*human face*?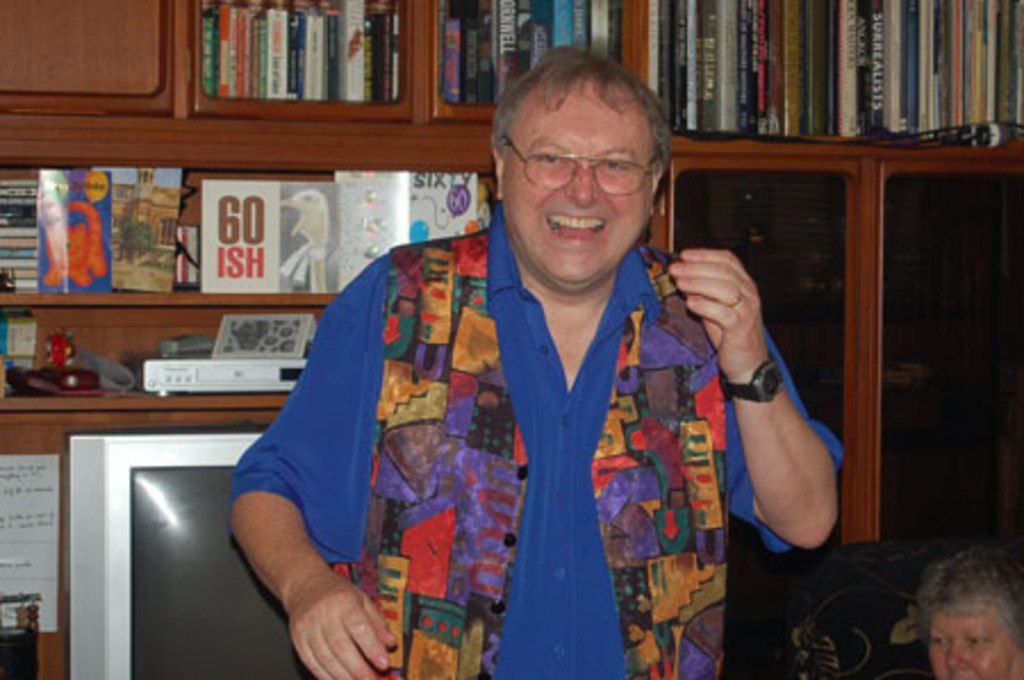
<region>928, 612, 1022, 678</region>
